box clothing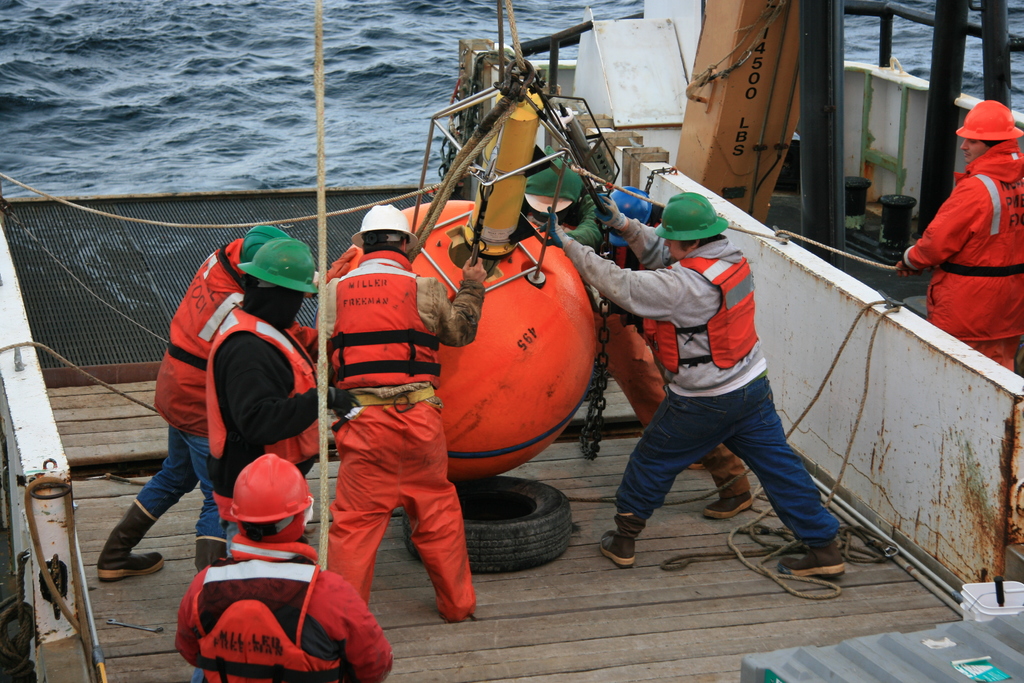
Rect(904, 138, 1021, 385)
